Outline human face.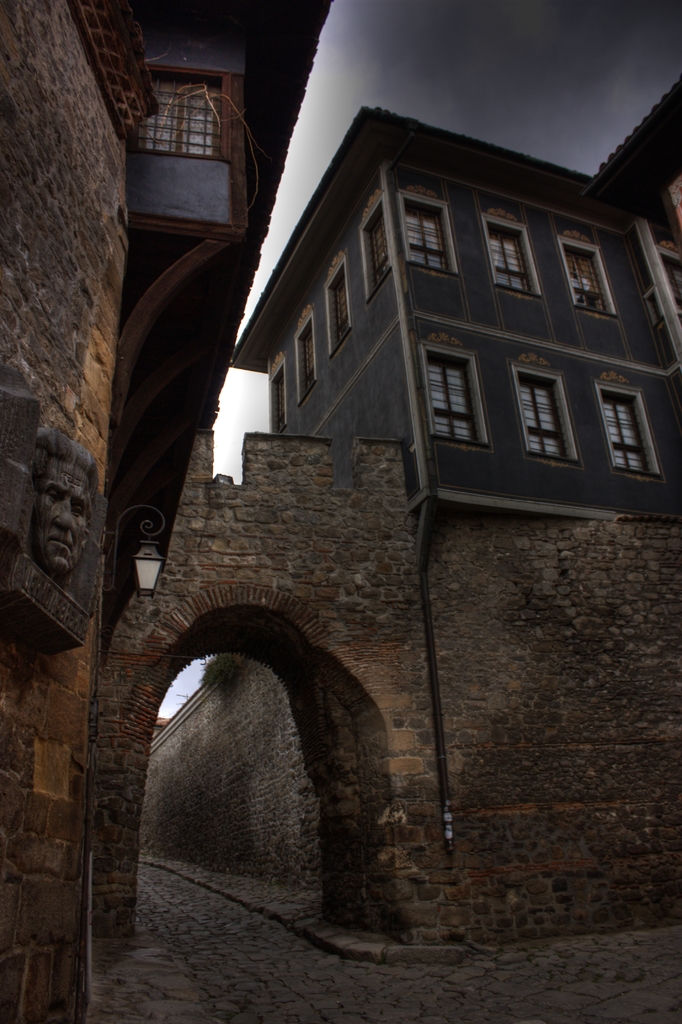
Outline: Rect(33, 457, 98, 577).
